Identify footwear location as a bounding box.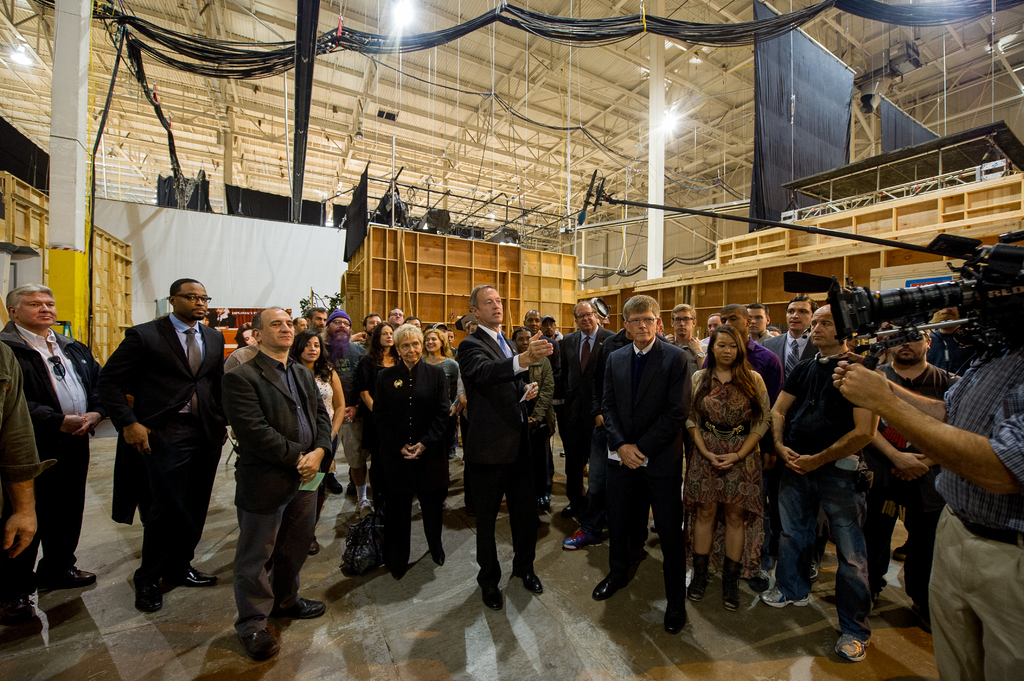
x1=326 y1=469 x2=344 y2=499.
